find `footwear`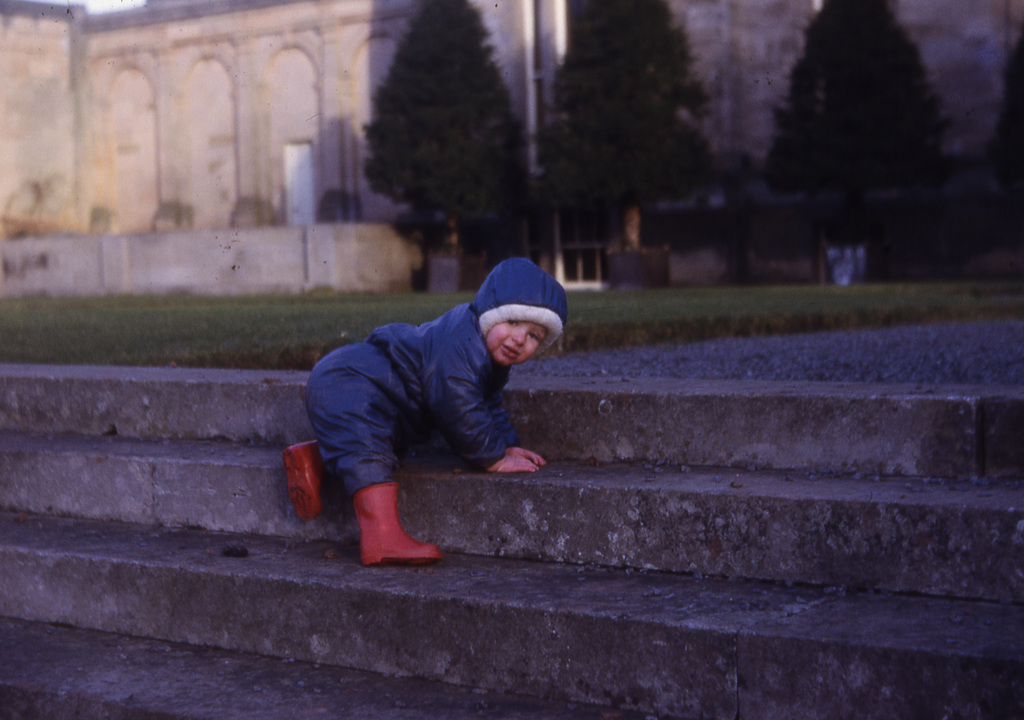
<box>283,441,332,527</box>
